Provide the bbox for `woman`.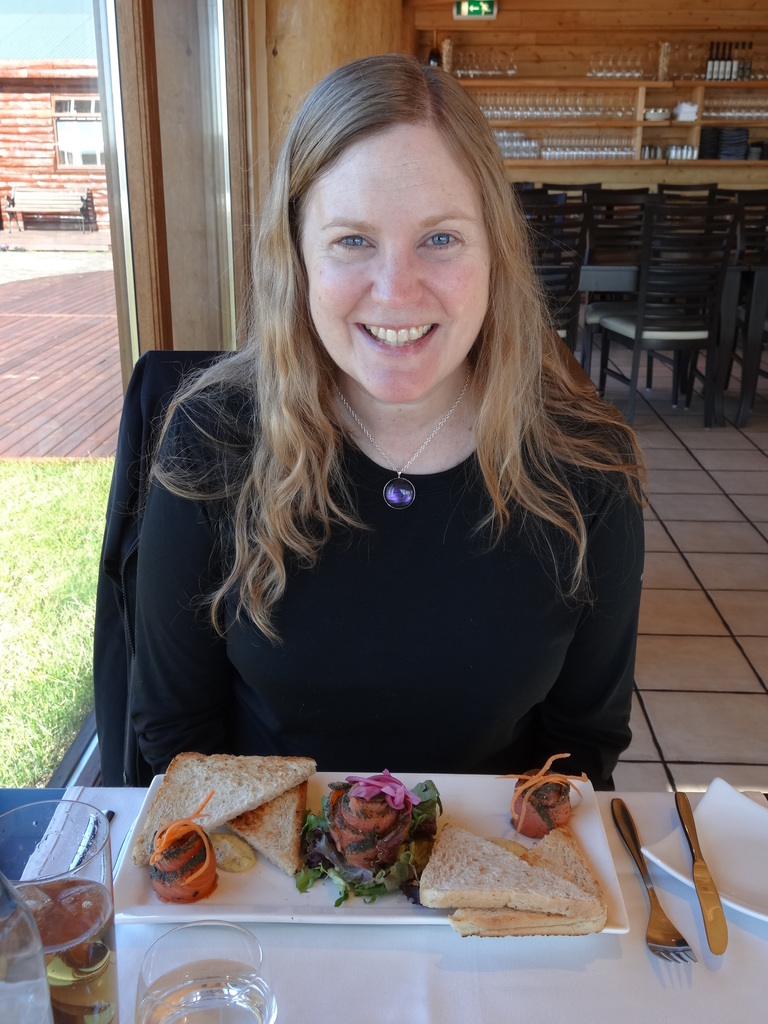
crop(128, 58, 637, 786).
